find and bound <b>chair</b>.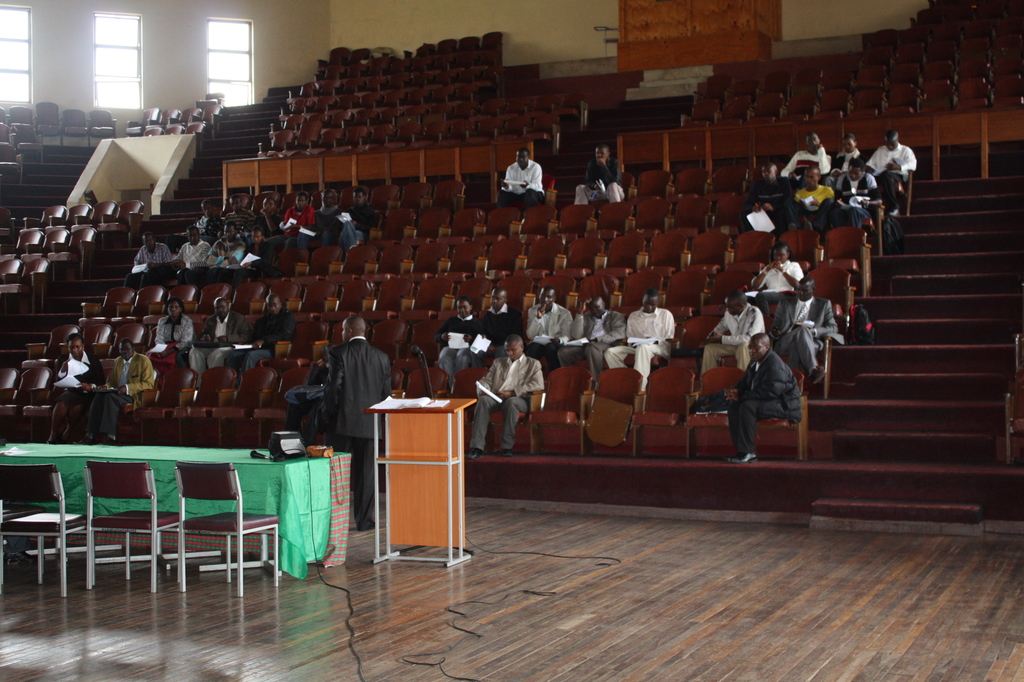
Bound: detection(588, 229, 649, 264).
